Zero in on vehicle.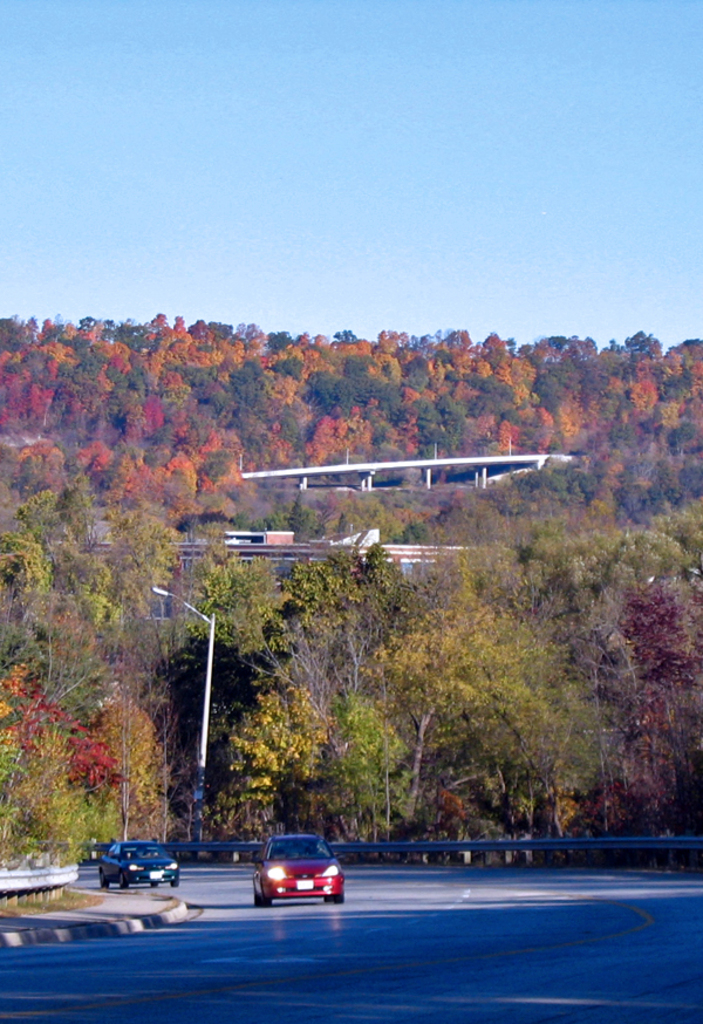
Zeroed in: 93:837:184:897.
